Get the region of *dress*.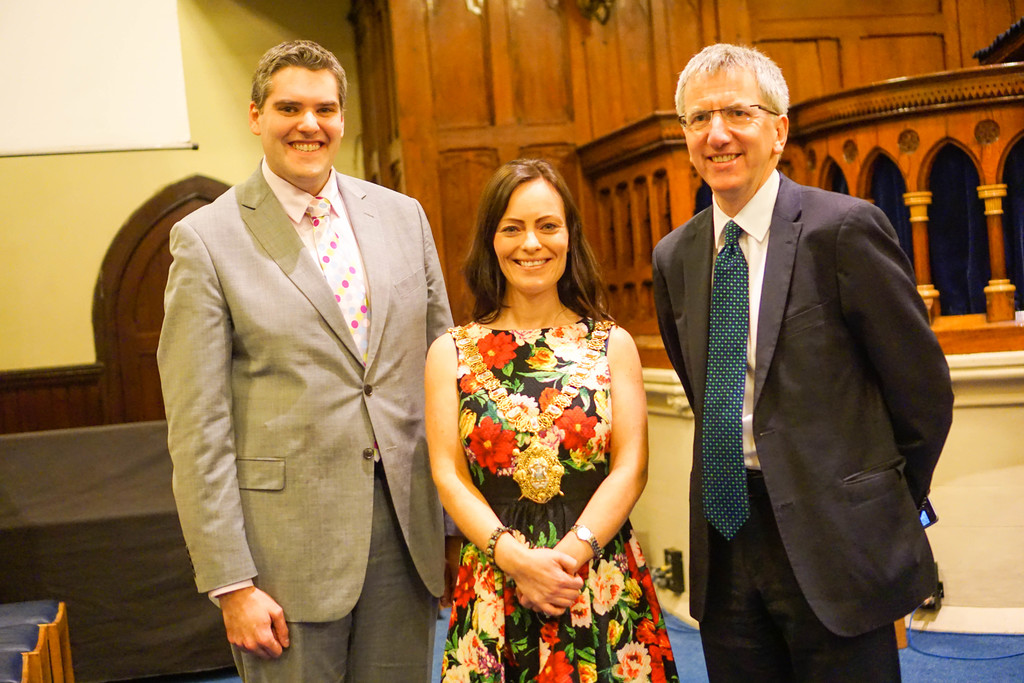
439,315,682,682.
